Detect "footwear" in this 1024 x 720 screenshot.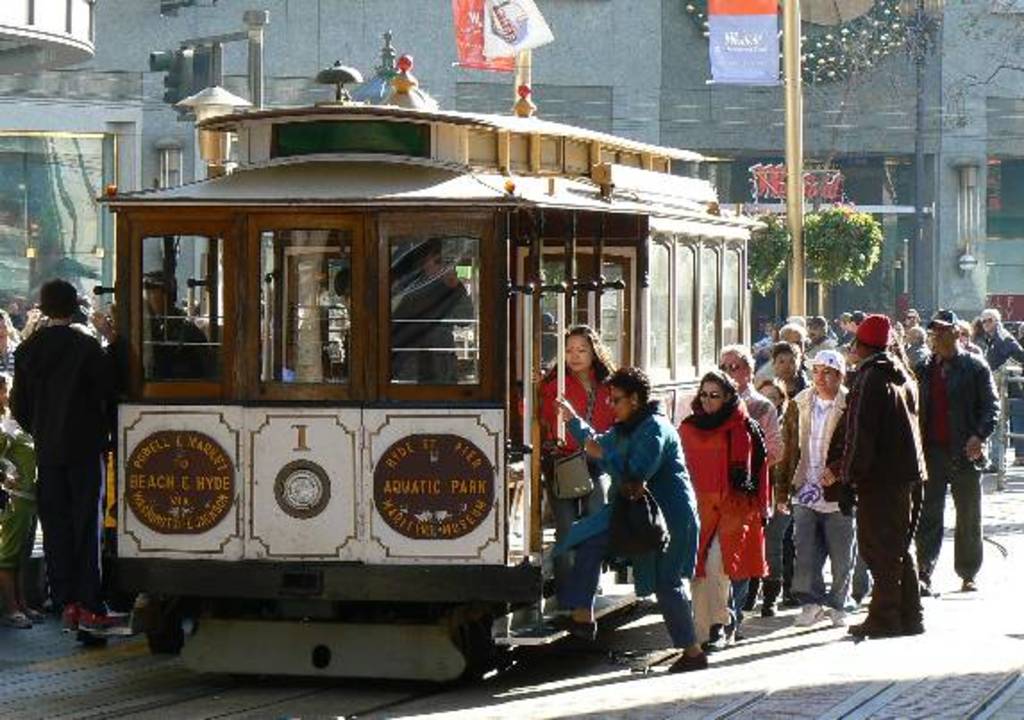
Detection: 758:599:779:620.
